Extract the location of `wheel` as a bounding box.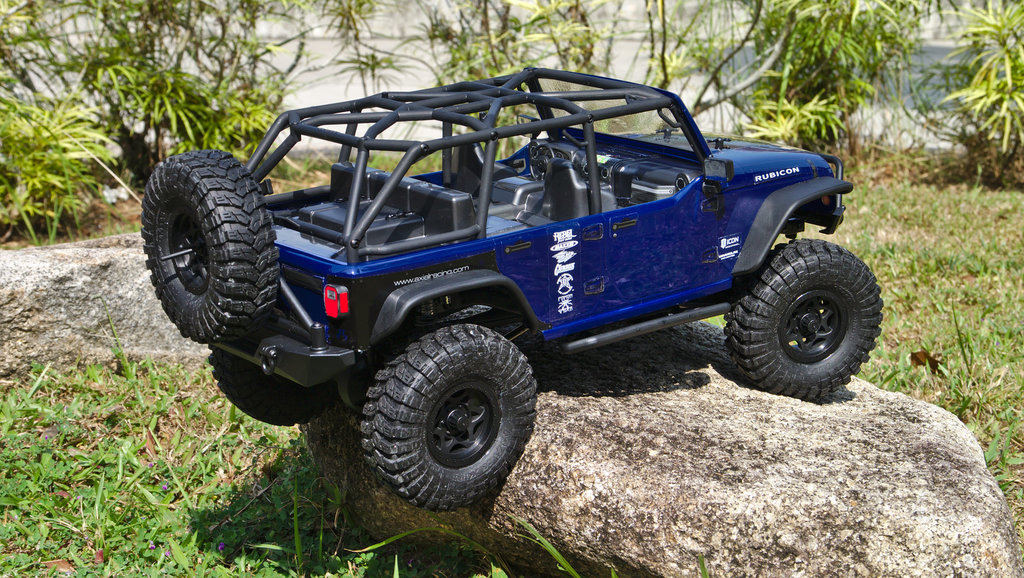
(211, 343, 328, 426).
